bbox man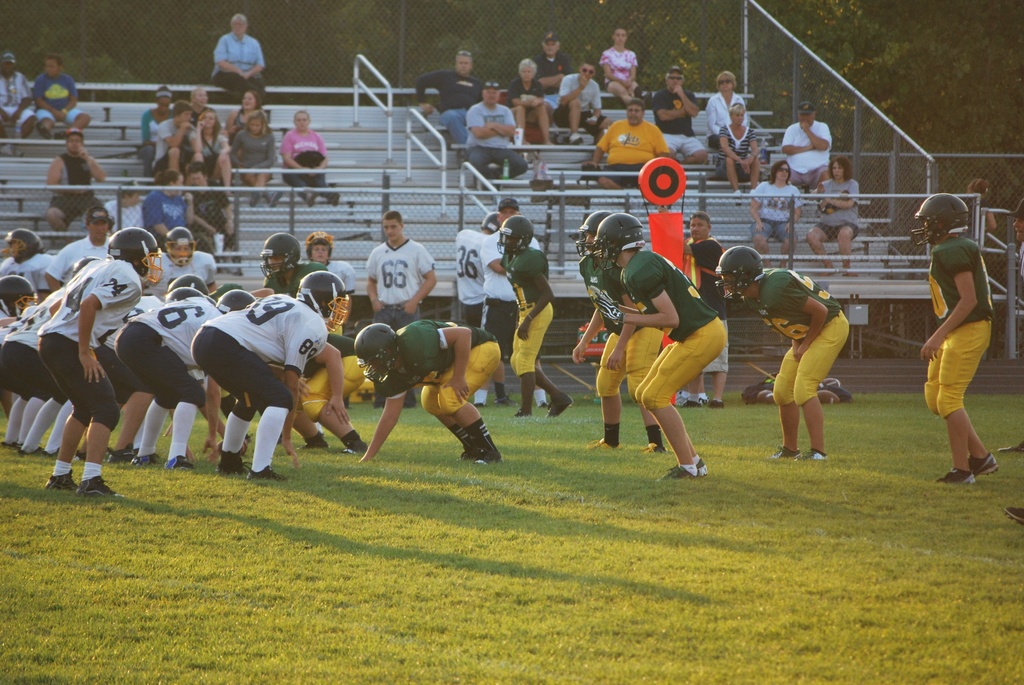
l=588, t=214, r=725, b=491
